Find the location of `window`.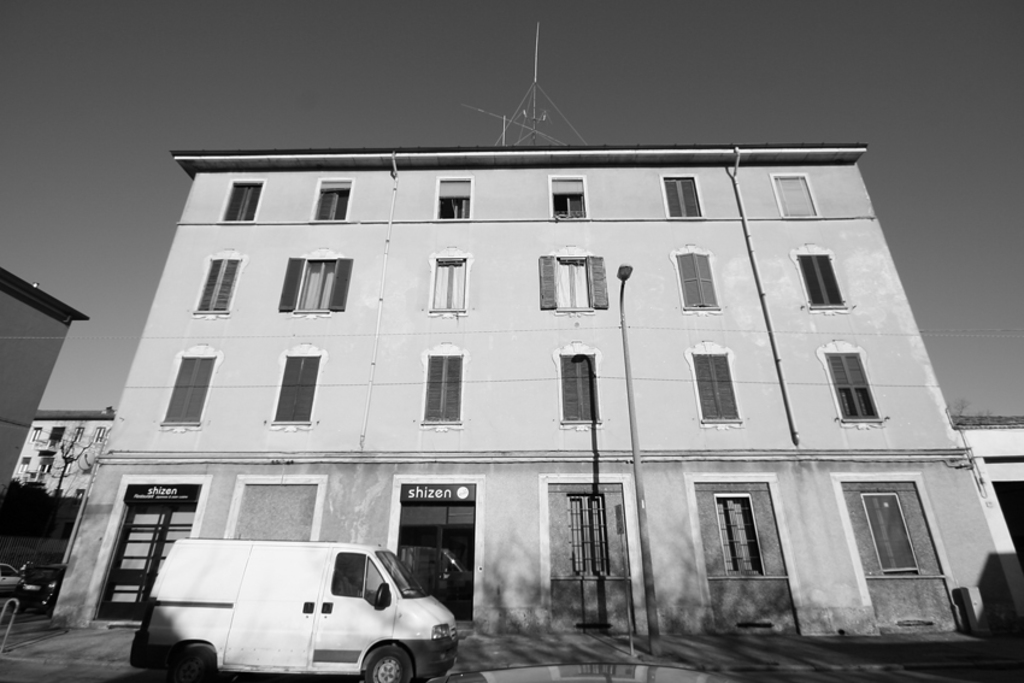
Location: locate(569, 495, 608, 577).
